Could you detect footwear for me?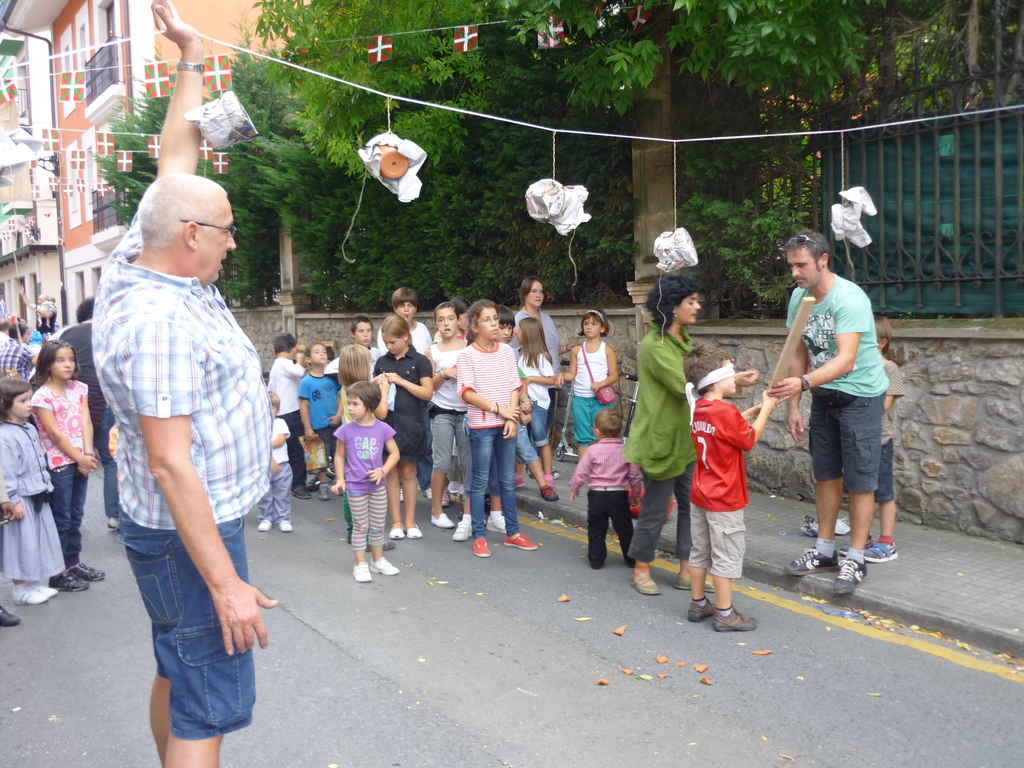
Detection result: (left=0, top=602, right=27, bottom=625).
